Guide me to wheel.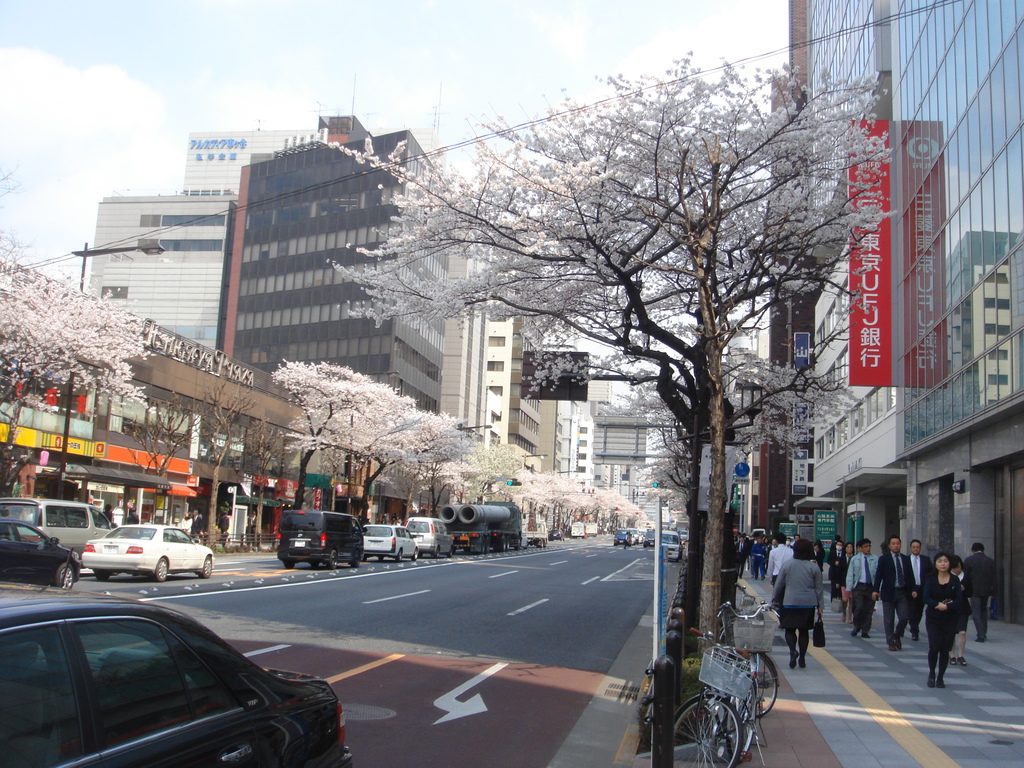
Guidance: select_region(497, 538, 506, 557).
